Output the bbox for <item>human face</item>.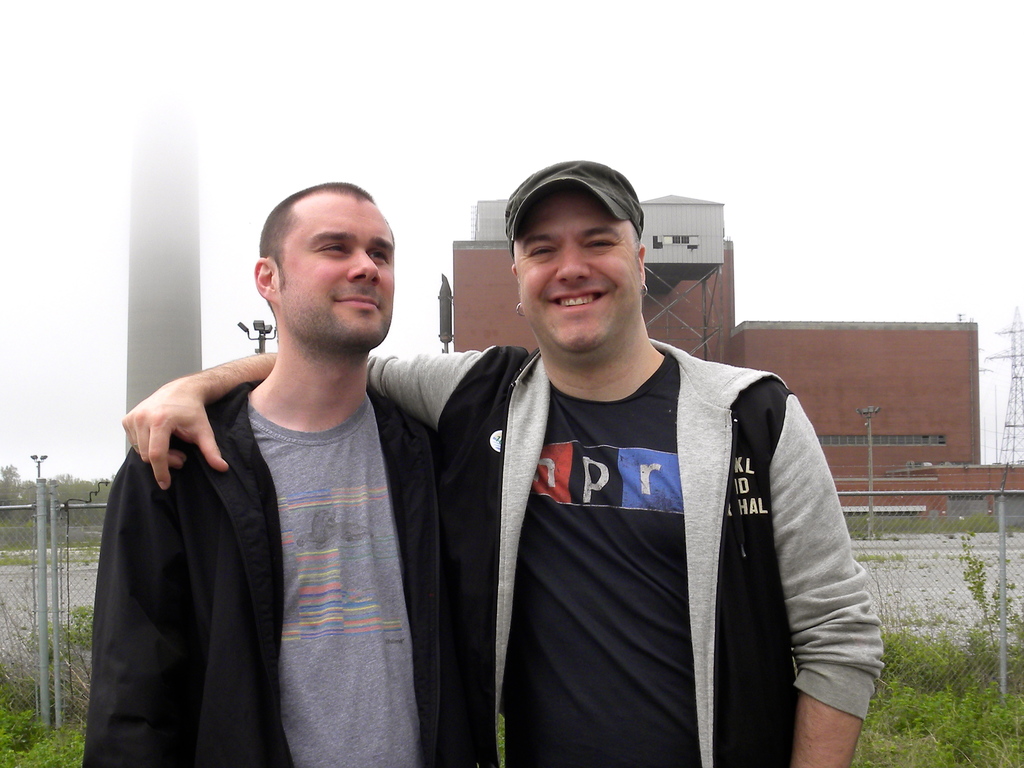
detection(280, 200, 397, 352).
